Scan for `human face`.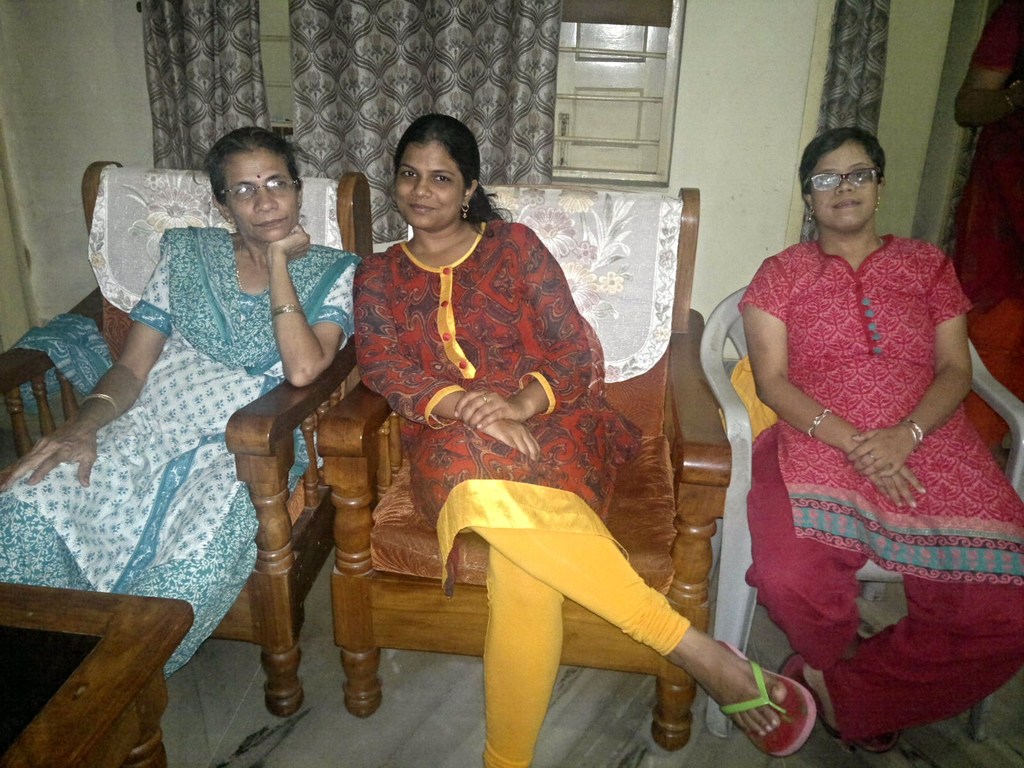
Scan result: 225,147,296,240.
